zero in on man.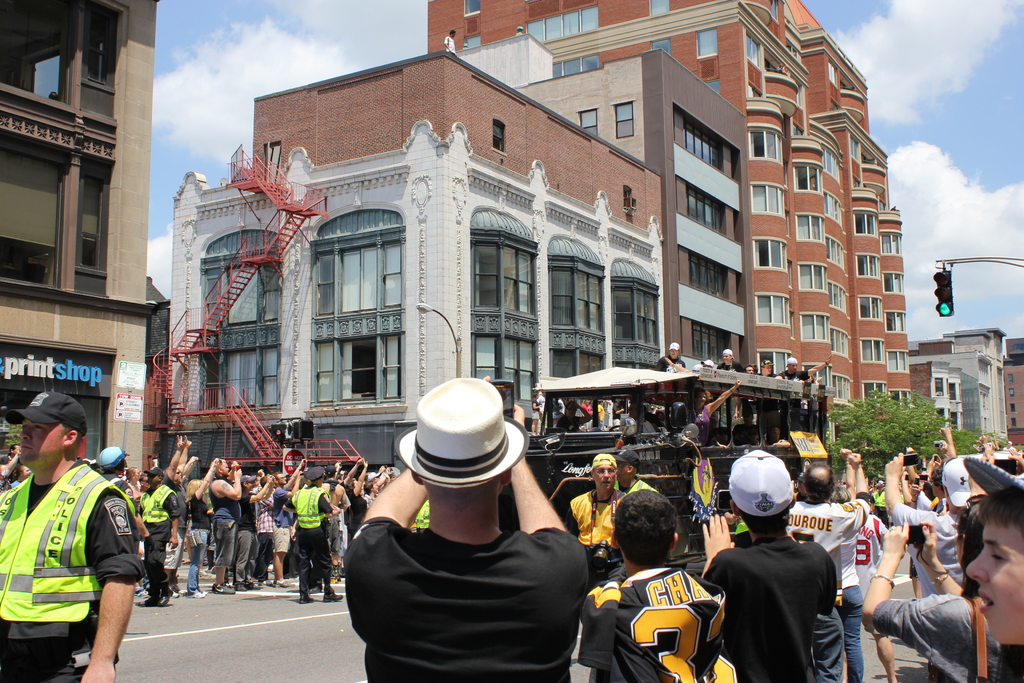
Zeroed in: pyautogui.locateOnScreen(346, 375, 590, 682).
